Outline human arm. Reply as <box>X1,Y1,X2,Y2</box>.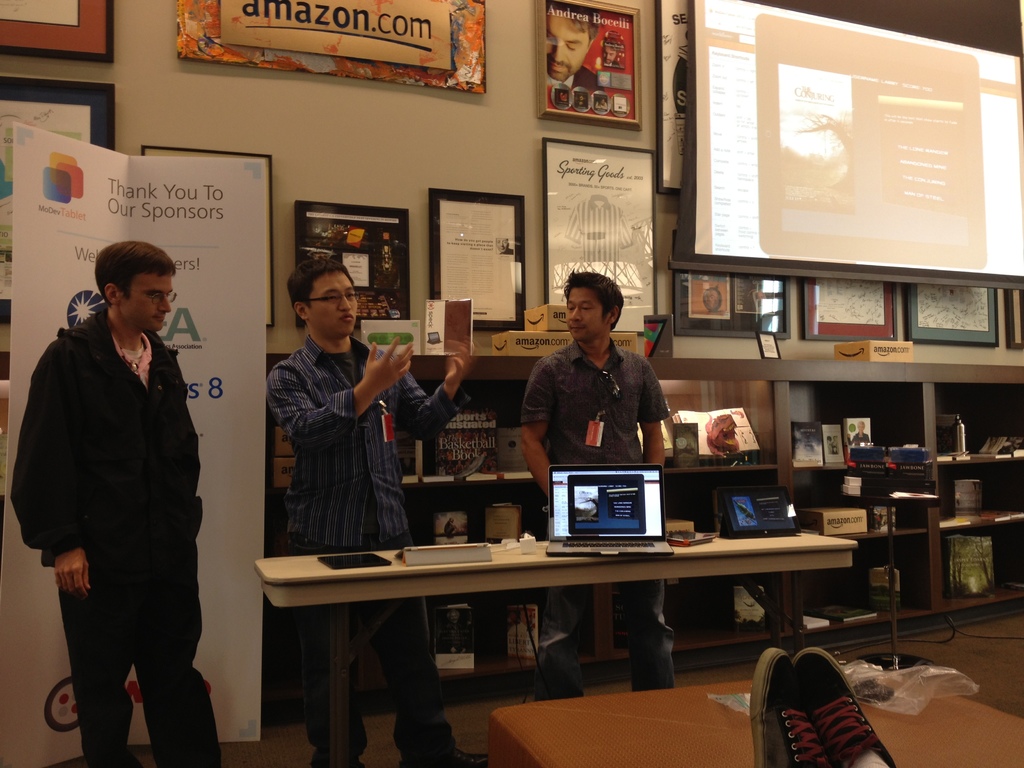
<box>404,353,504,511</box>.
